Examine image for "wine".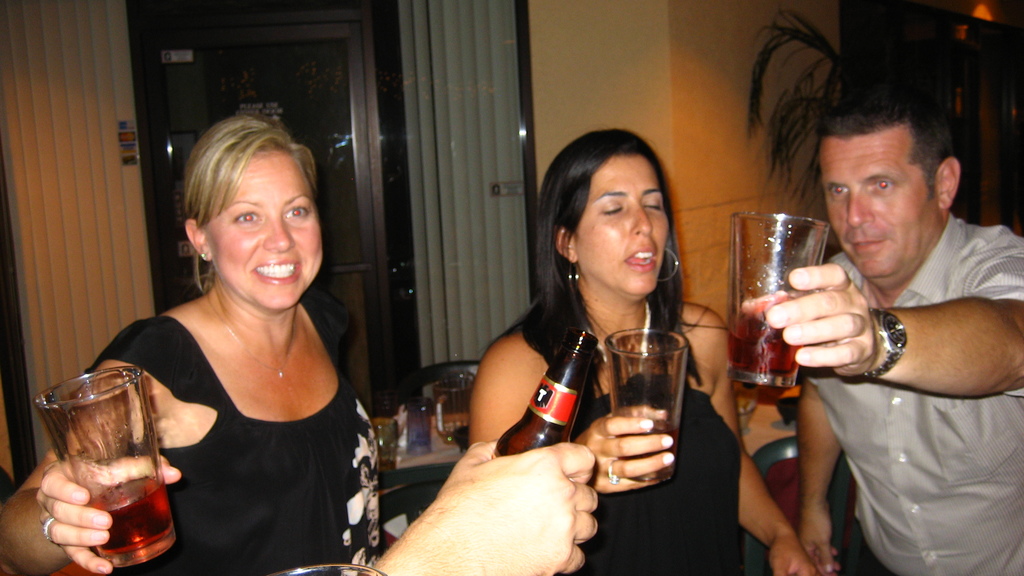
Examination result: BBox(736, 213, 827, 410).
